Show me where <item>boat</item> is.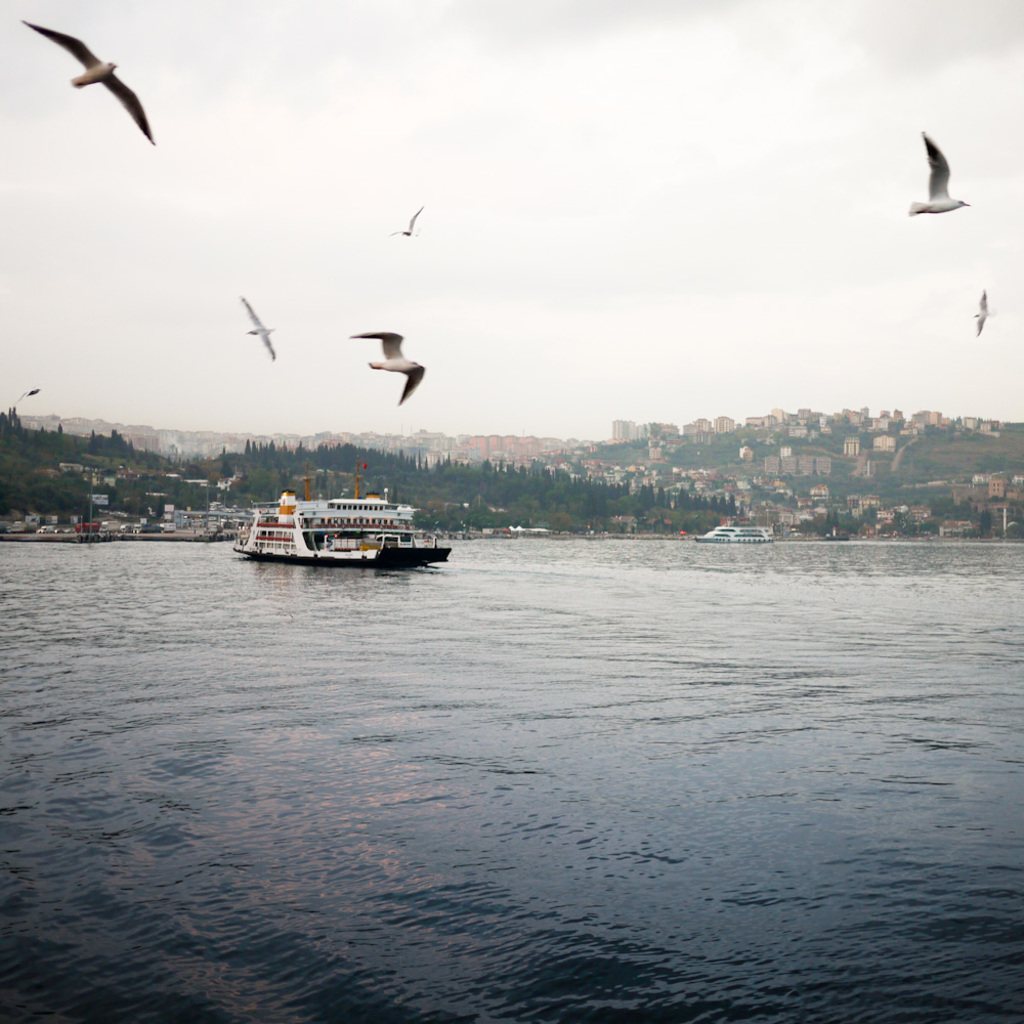
<item>boat</item> is at <region>242, 468, 453, 572</region>.
